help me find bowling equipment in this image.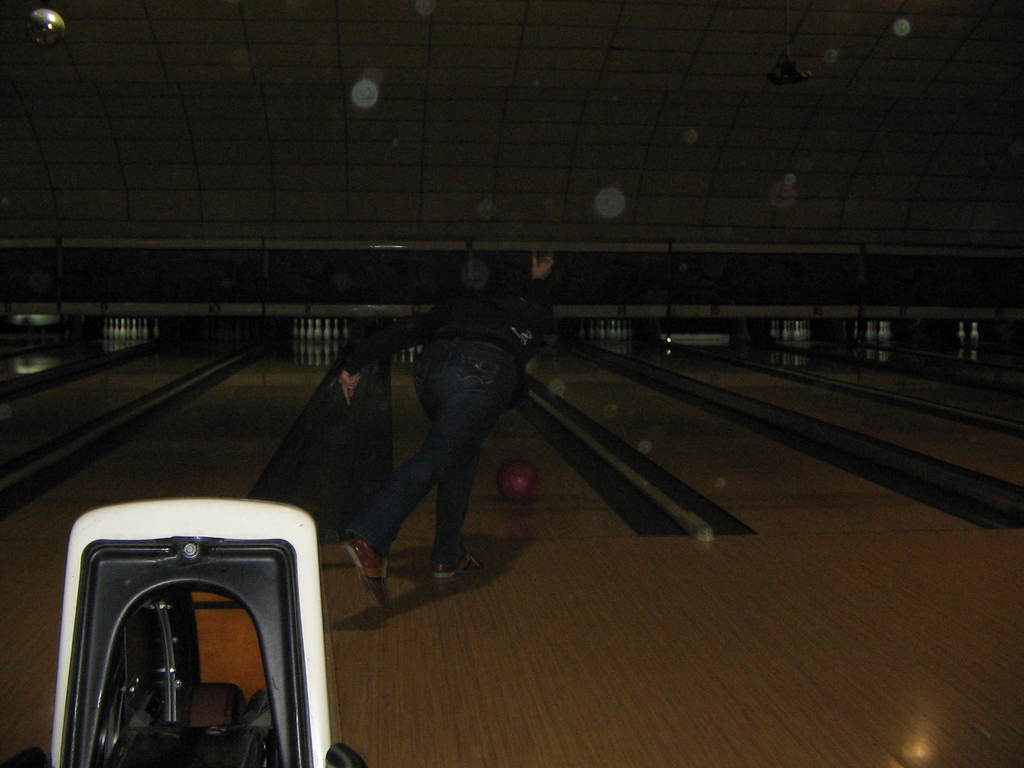
Found it: <bbox>0, 499, 365, 767</bbox>.
